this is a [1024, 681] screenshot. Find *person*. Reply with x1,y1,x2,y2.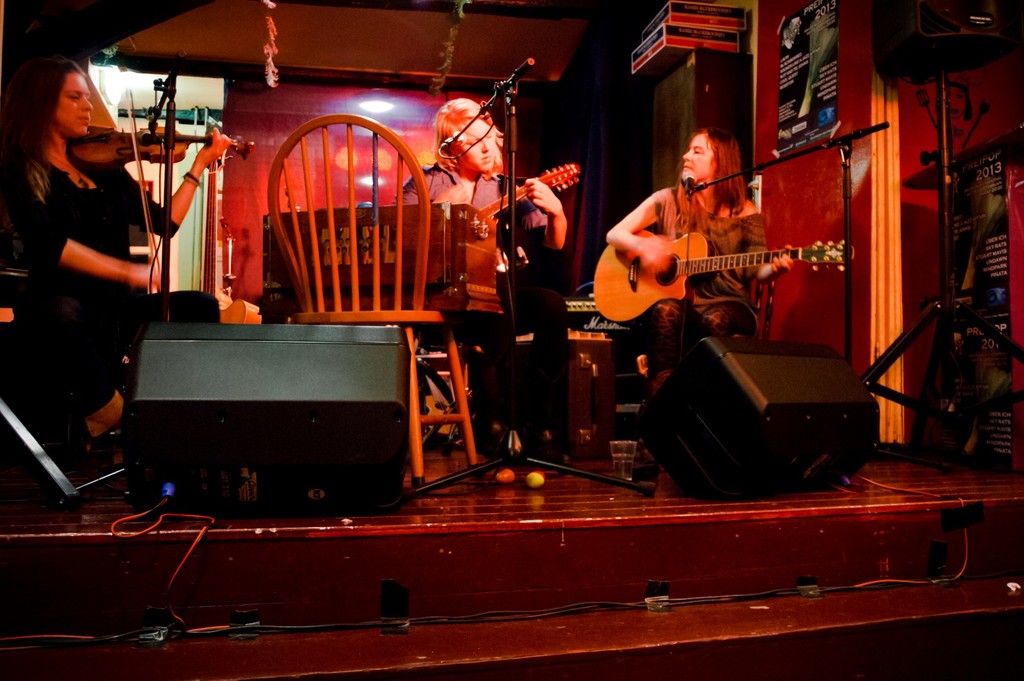
1,56,249,456.
